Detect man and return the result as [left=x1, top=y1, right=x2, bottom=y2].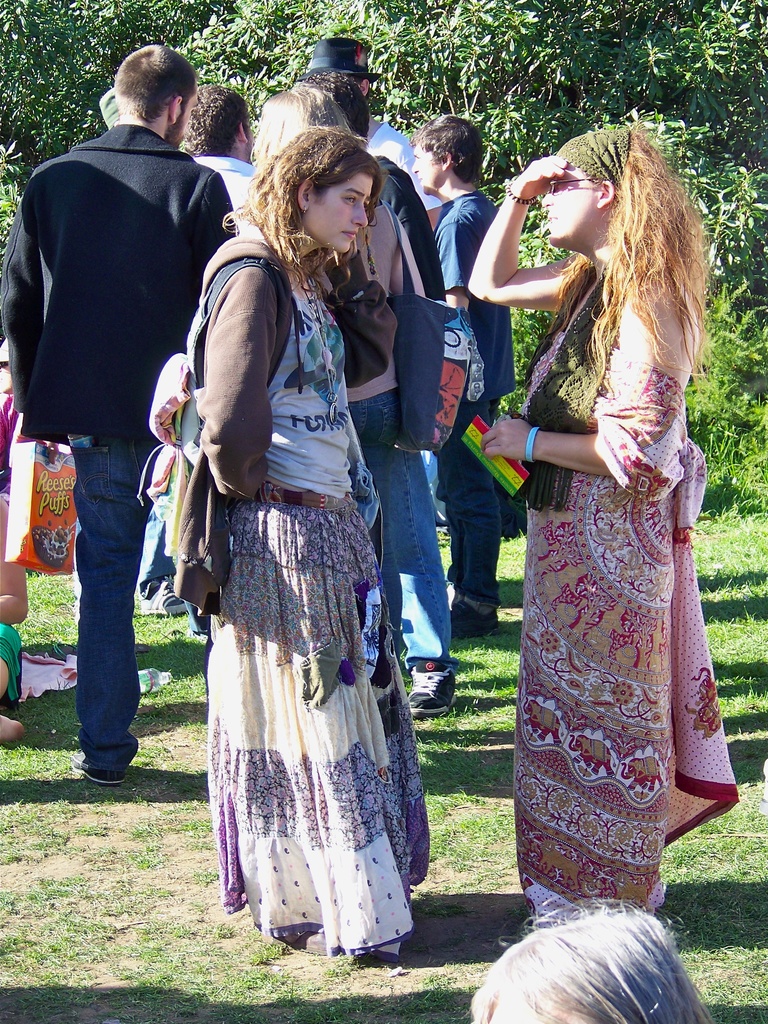
[left=295, top=32, right=444, bottom=524].
